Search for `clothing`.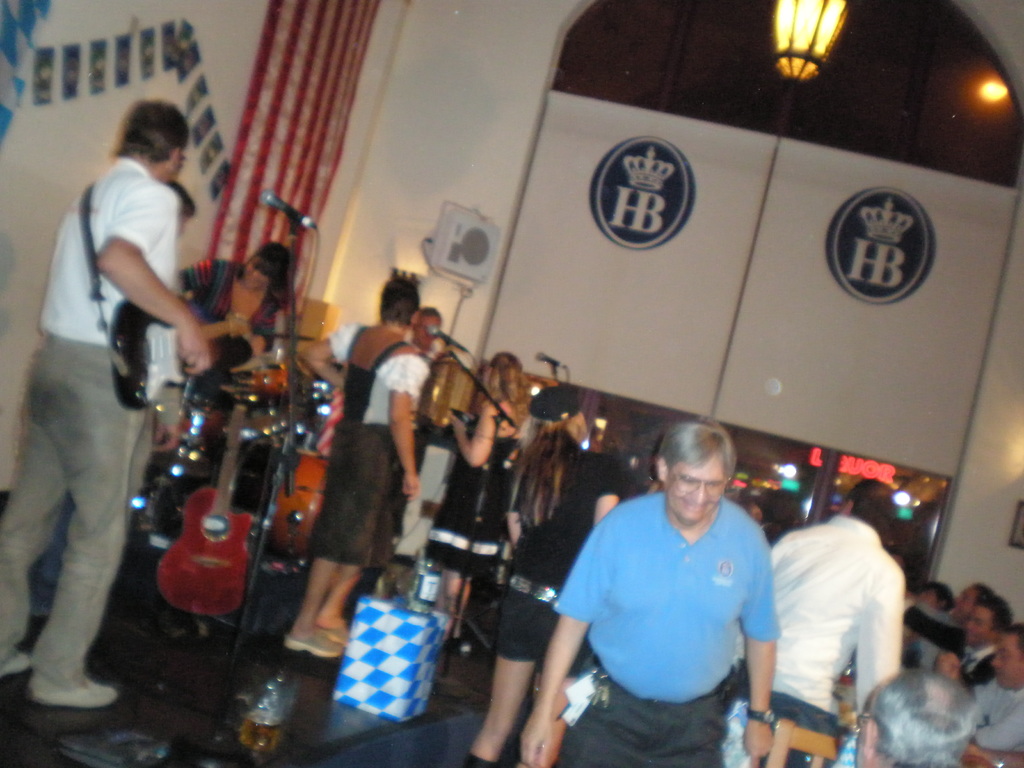
Found at 31,499,76,621.
